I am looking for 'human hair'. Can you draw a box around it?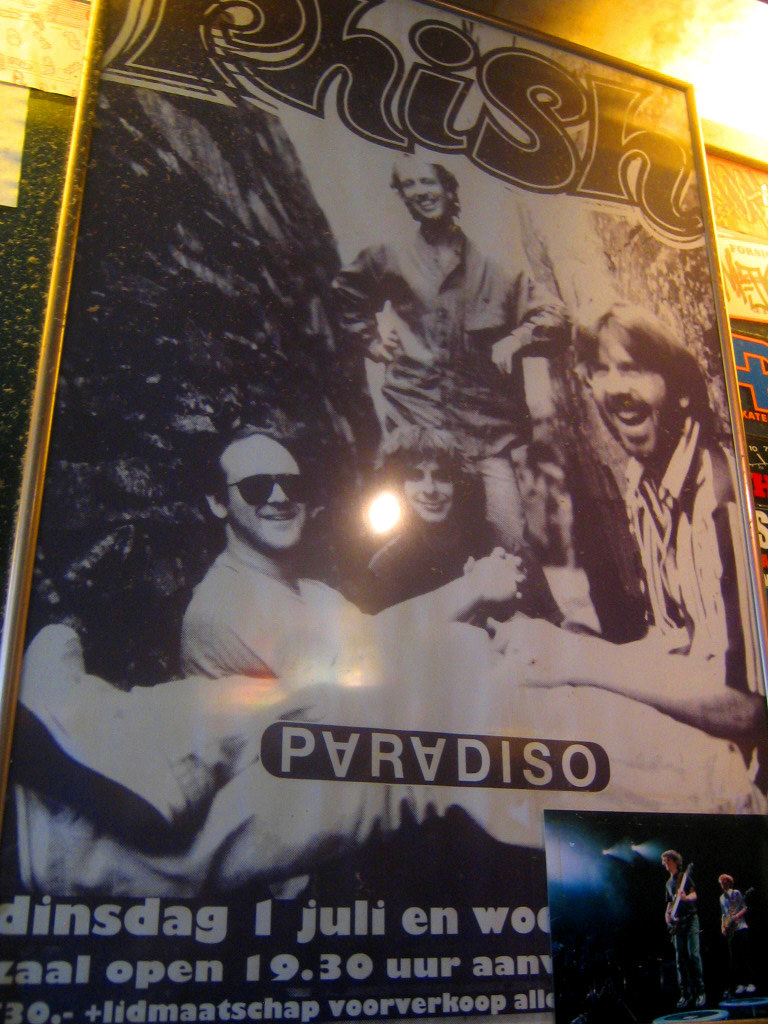
Sure, the bounding box is BBox(394, 160, 467, 235).
